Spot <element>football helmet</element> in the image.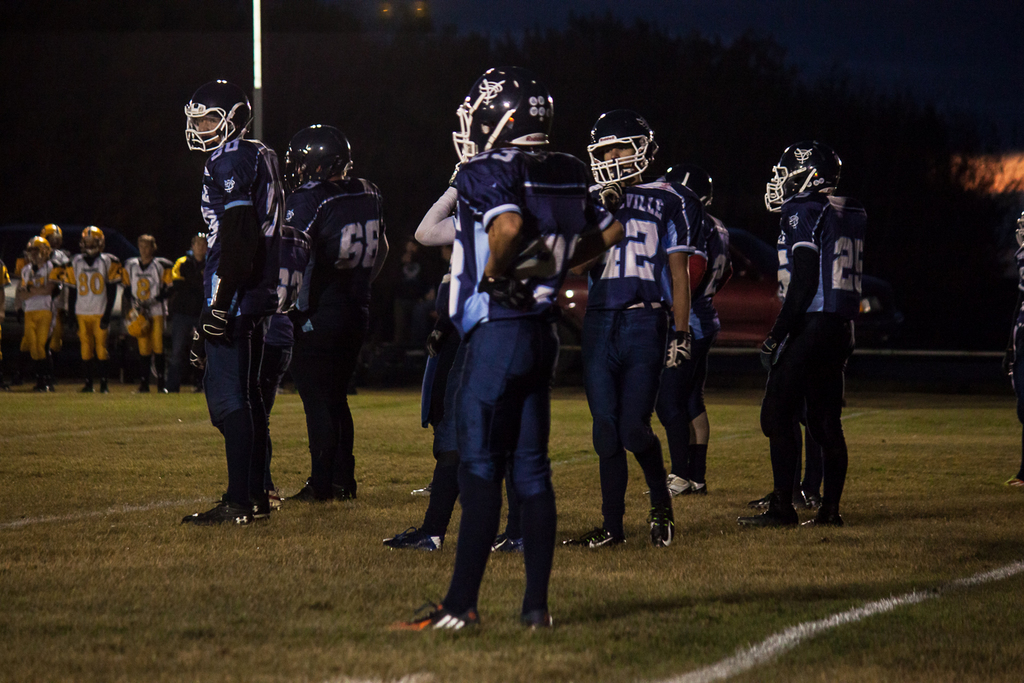
<element>football helmet</element> found at <bbox>20, 236, 58, 268</bbox>.
